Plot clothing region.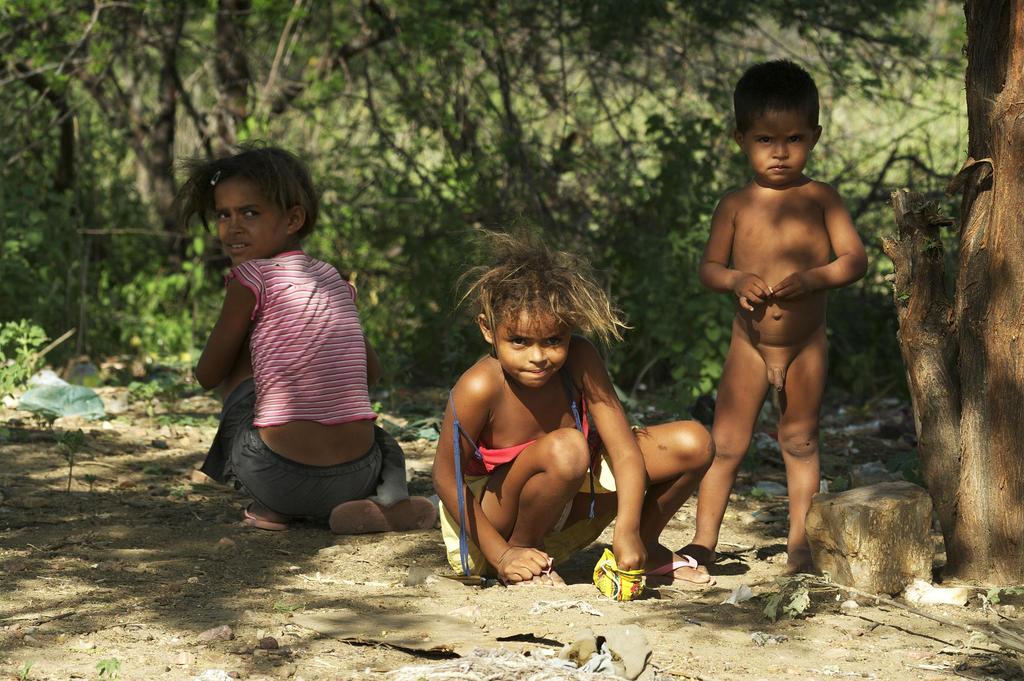
Plotted at detection(441, 390, 622, 580).
